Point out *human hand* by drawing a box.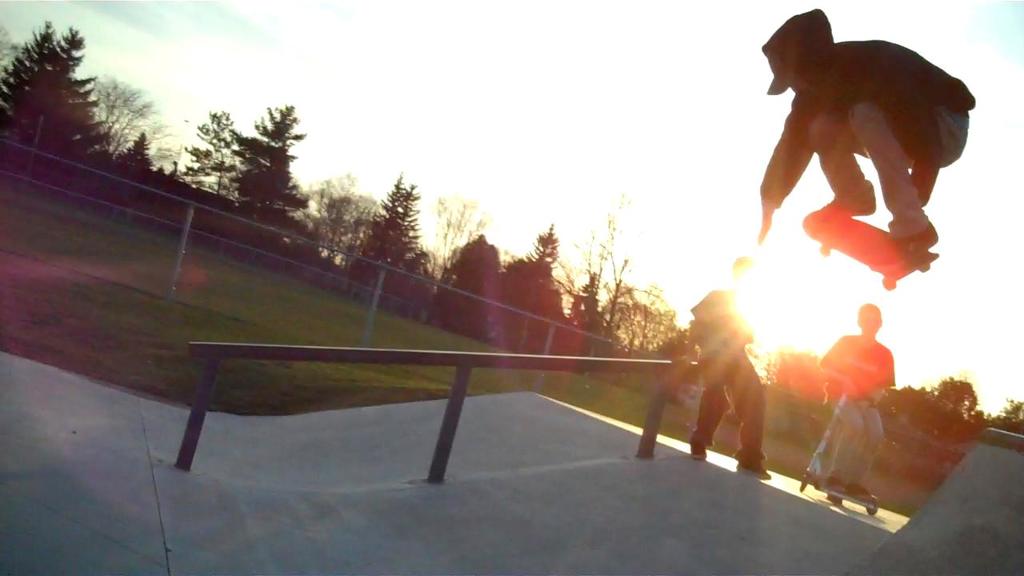
crop(754, 198, 778, 243).
